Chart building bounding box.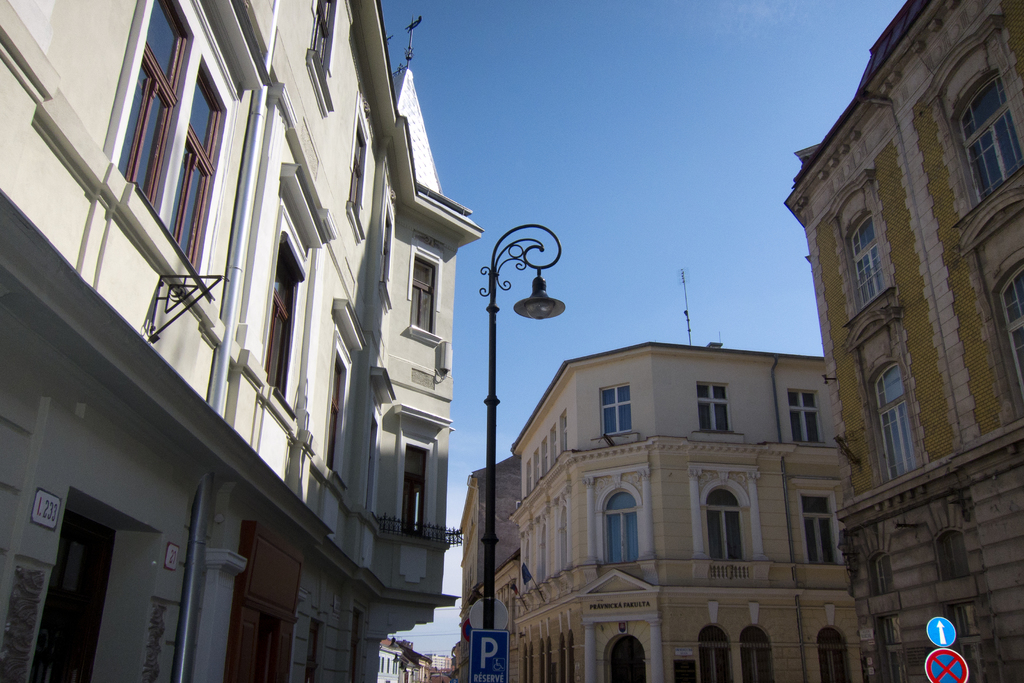
Charted: [0,0,479,682].
